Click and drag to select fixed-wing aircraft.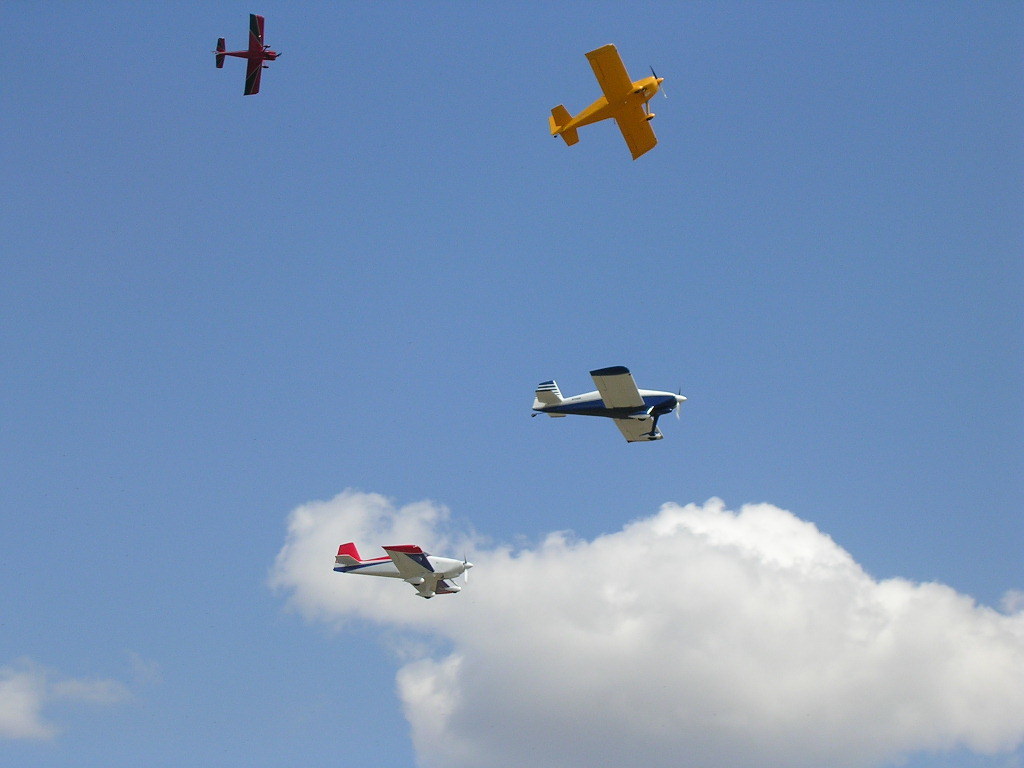
Selection: [530, 365, 689, 443].
